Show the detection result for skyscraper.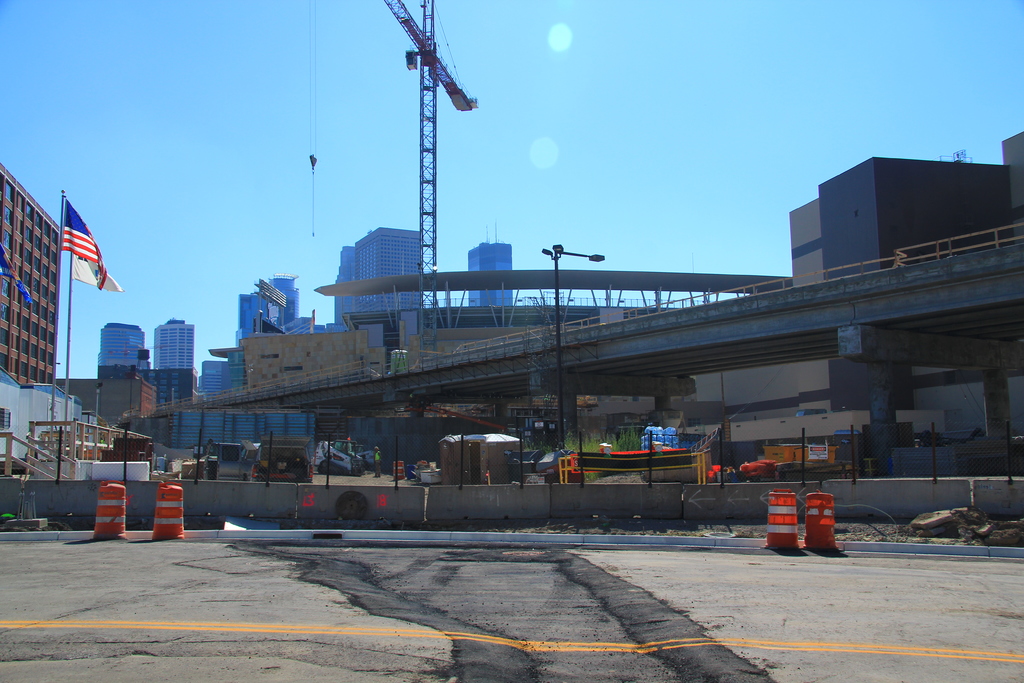
bbox(330, 226, 430, 313).
